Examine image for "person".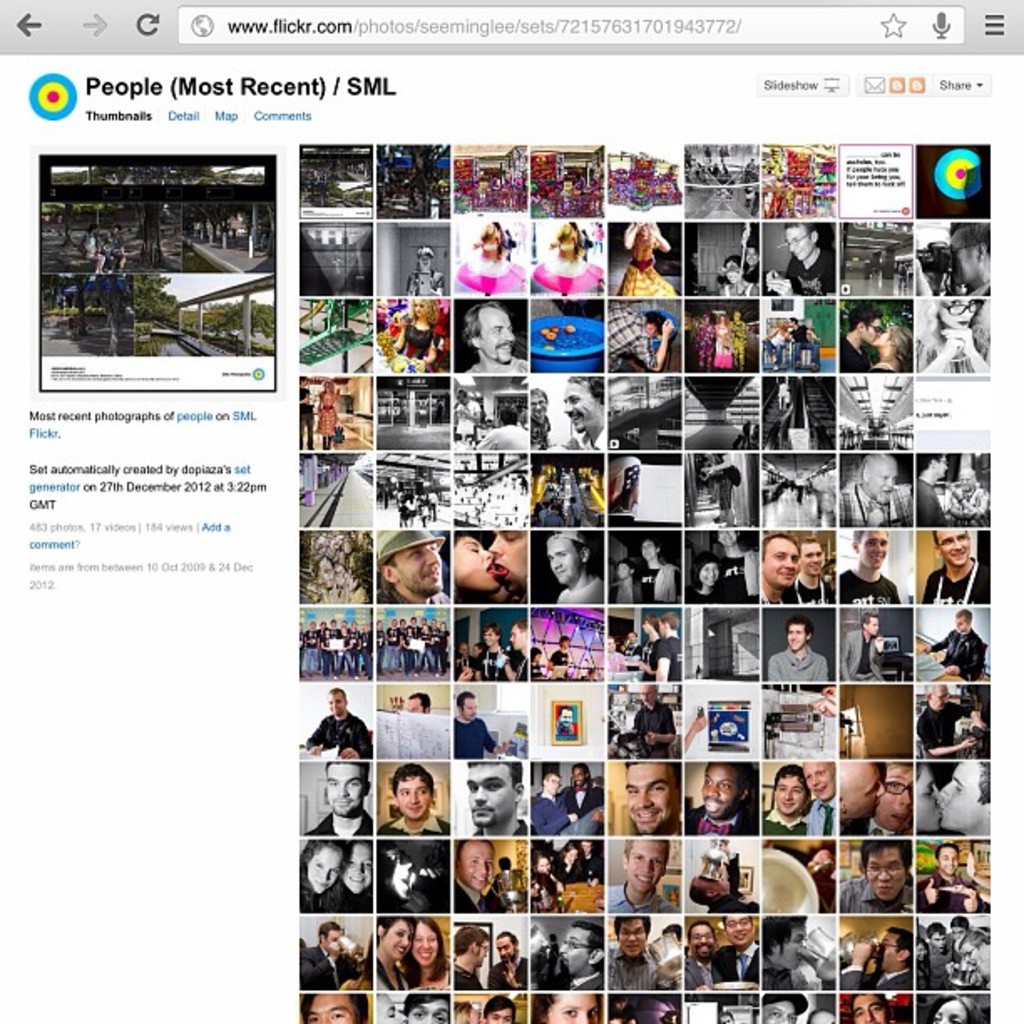
Examination result: {"left": 550, "top": 838, "right": 587, "bottom": 888}.
